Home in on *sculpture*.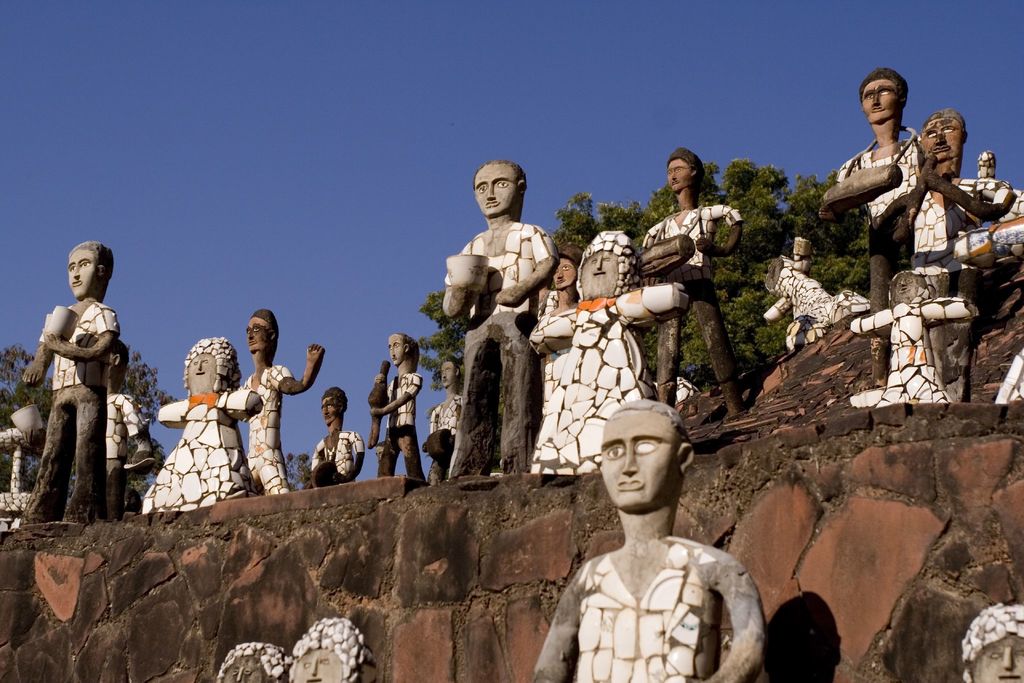
Homed in at x1=440, y1=149, x2=573, y2=515.
